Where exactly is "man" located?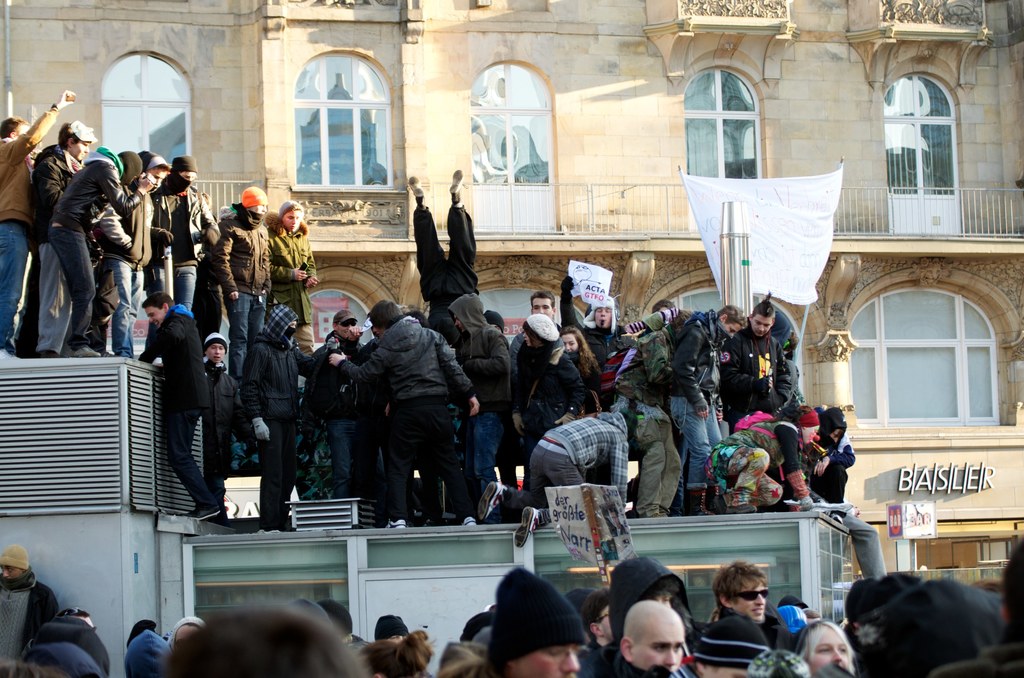
Its bounding box is [615,305,692,517].
